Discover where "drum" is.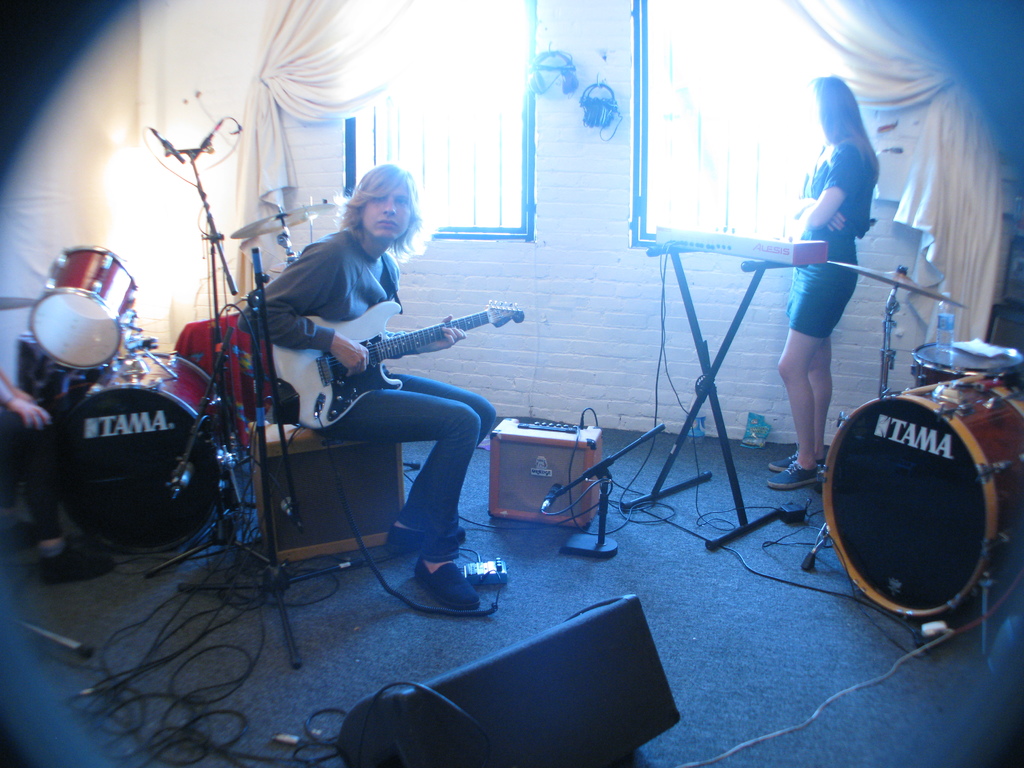
Discovered at 28/241/136/367.
